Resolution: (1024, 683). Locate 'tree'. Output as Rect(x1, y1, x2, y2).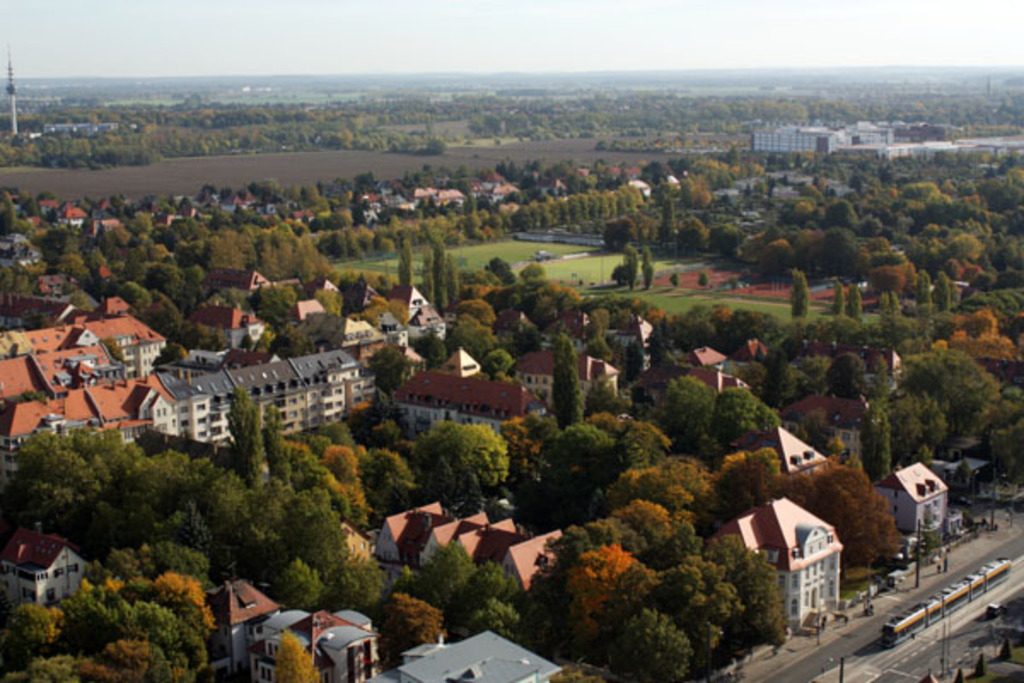
Rect(626, 239, 640, 287).
